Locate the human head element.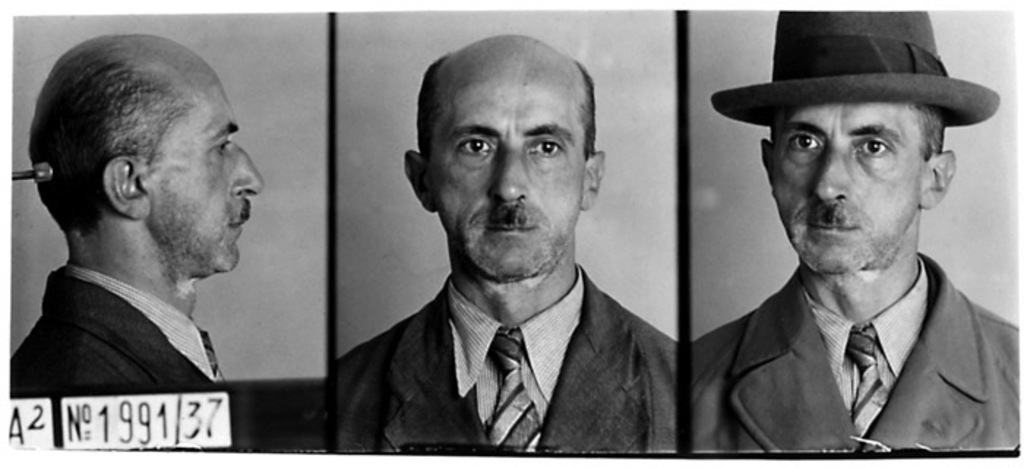
Element bbox: bbox(37, 35, 252, 285).
